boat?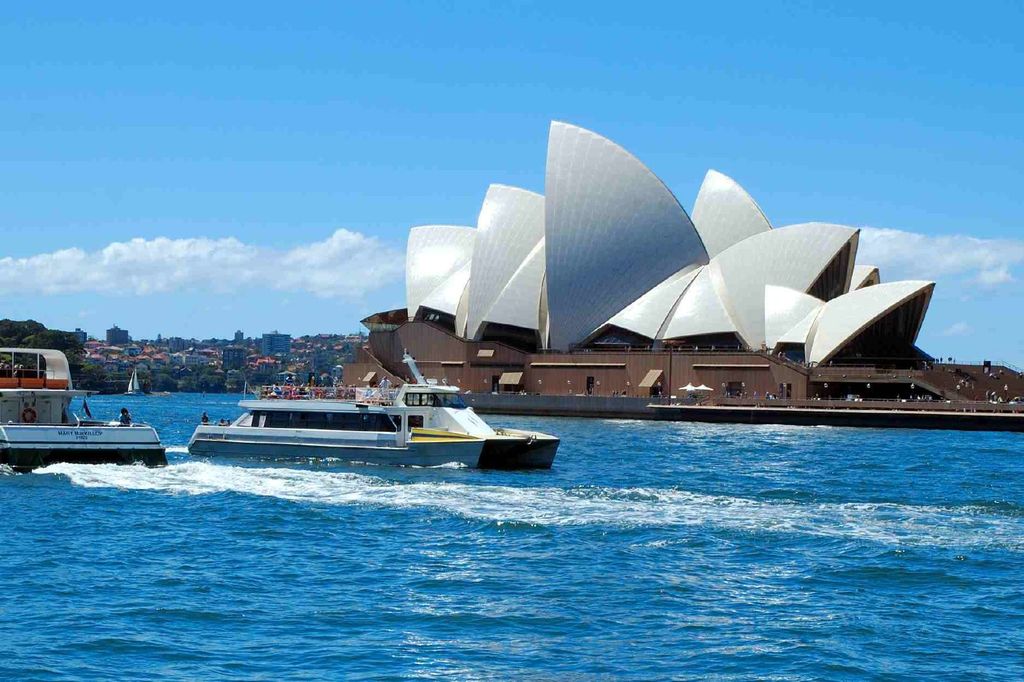
(left=168, top=363, right=580, bottom=478)
